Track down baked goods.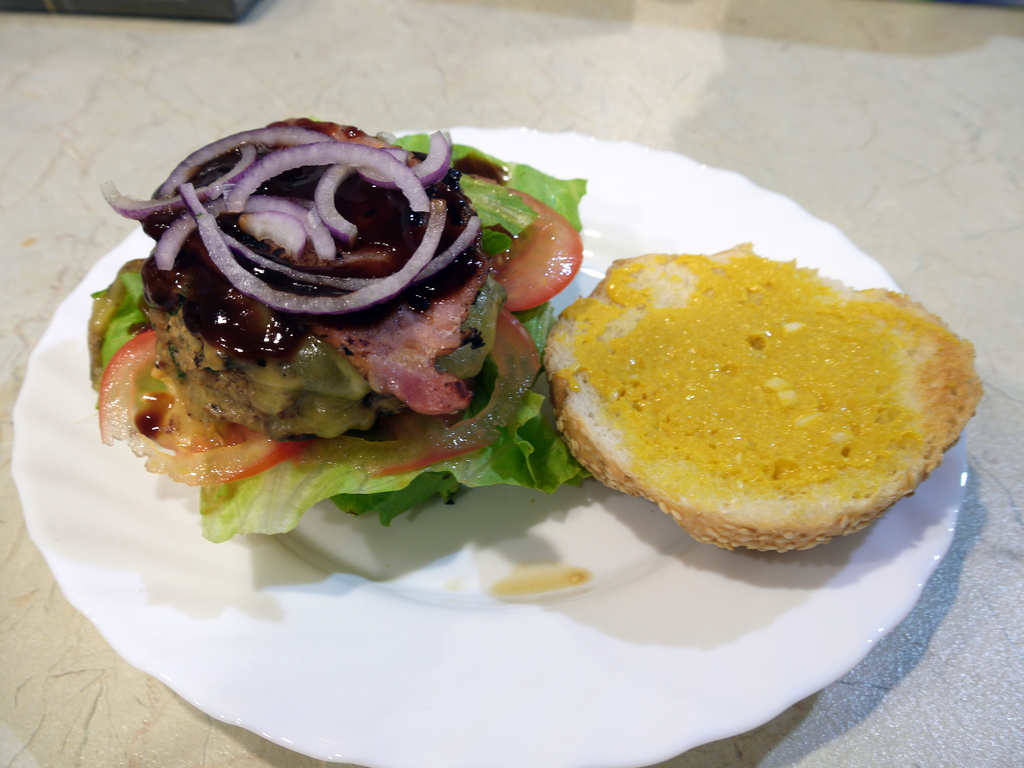
Tracked to {"x1": 565, "y1": 223, "x2": 969, "y2": 575}.
